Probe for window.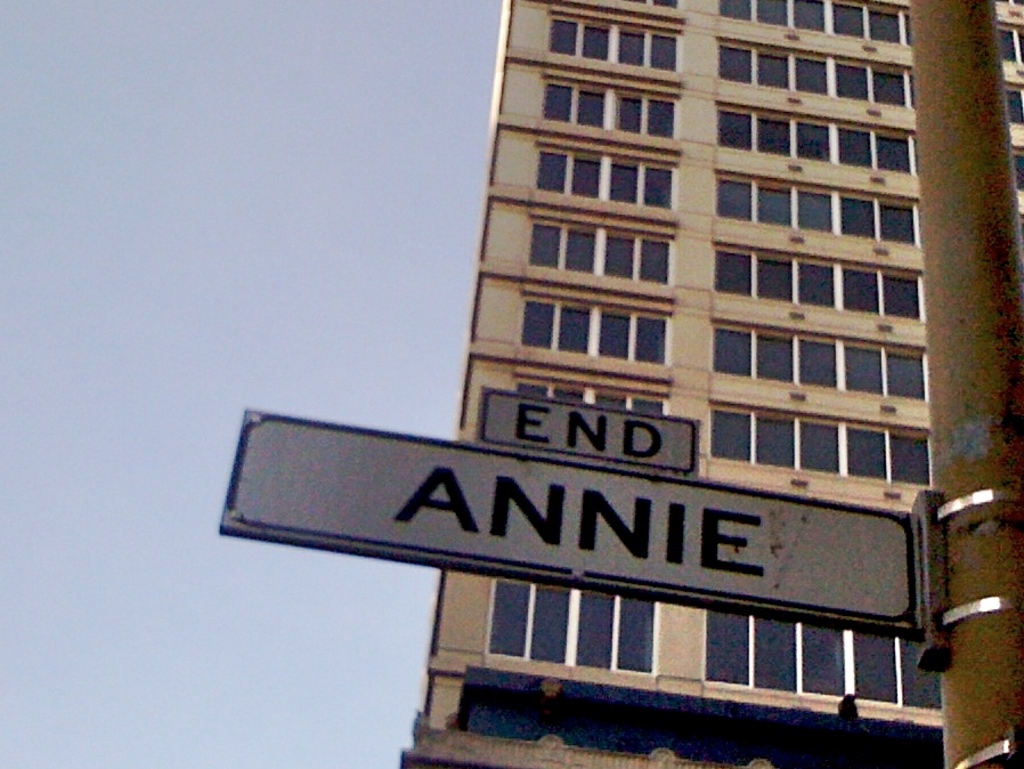
Probe result: 578,593,613,666.
